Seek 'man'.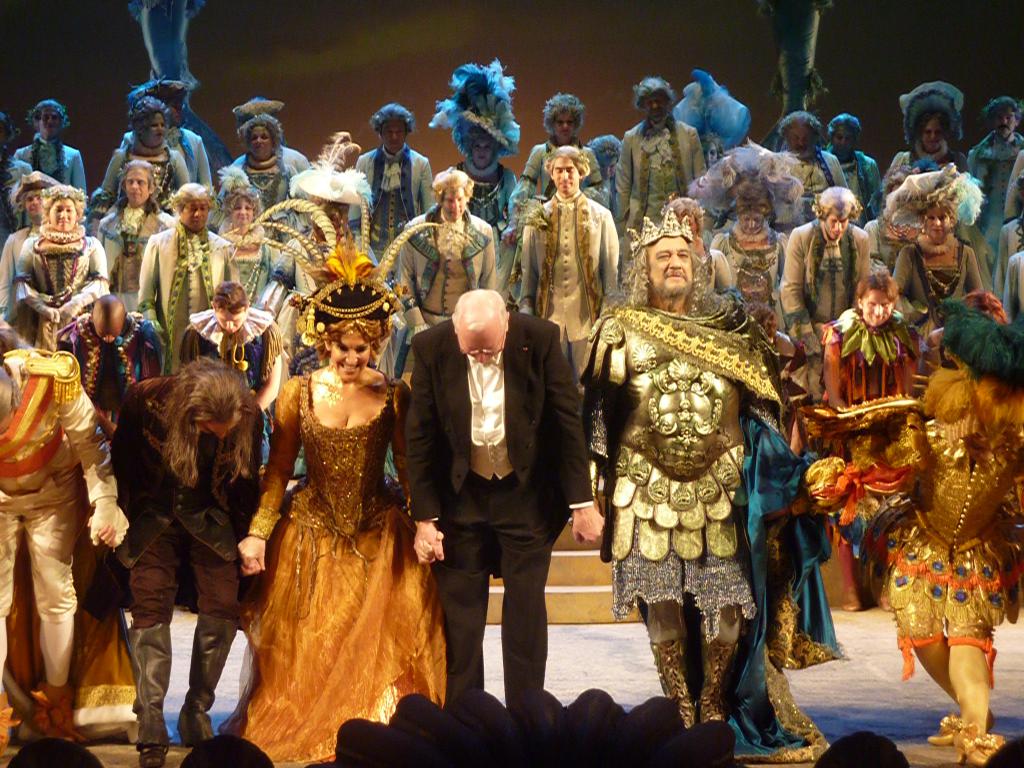
346,97,442,271.
